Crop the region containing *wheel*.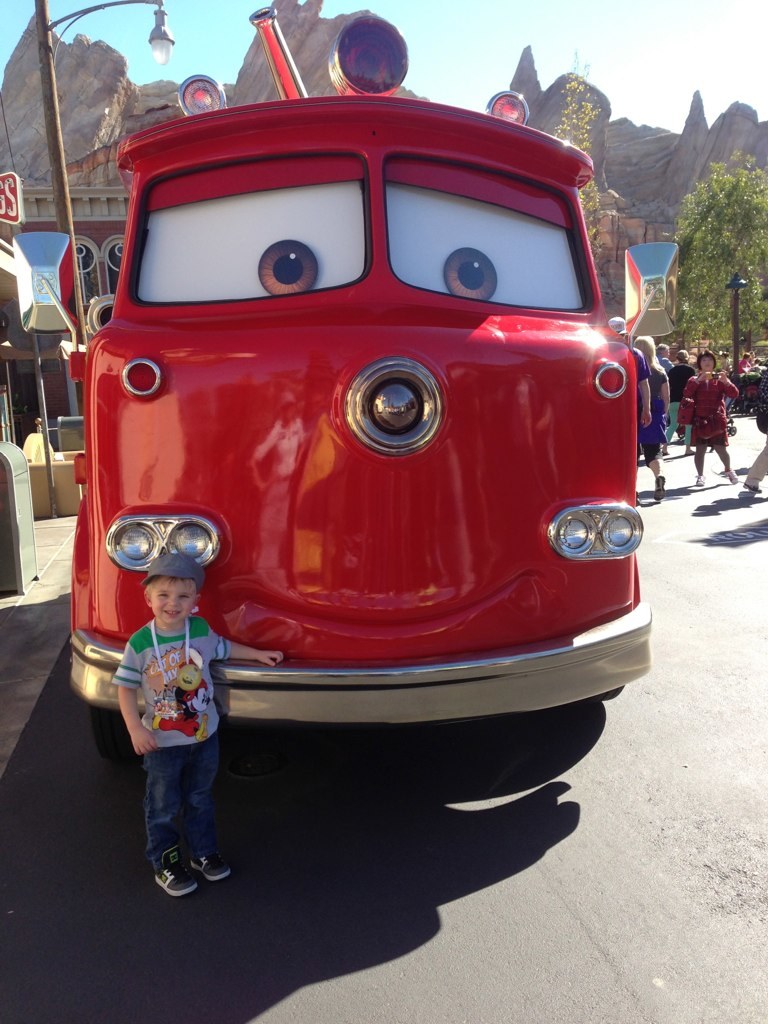
Crop region: x1=584 y1=680 x2=621 y2=706.
